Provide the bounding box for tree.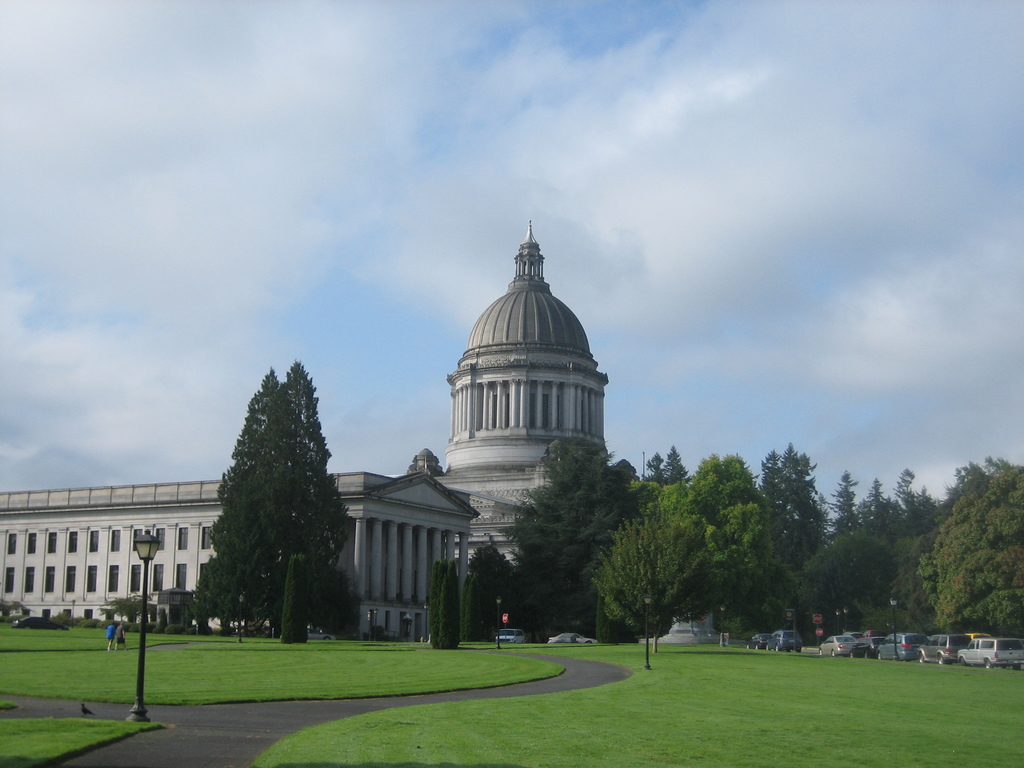
box=[191, 515, 264, 637].
